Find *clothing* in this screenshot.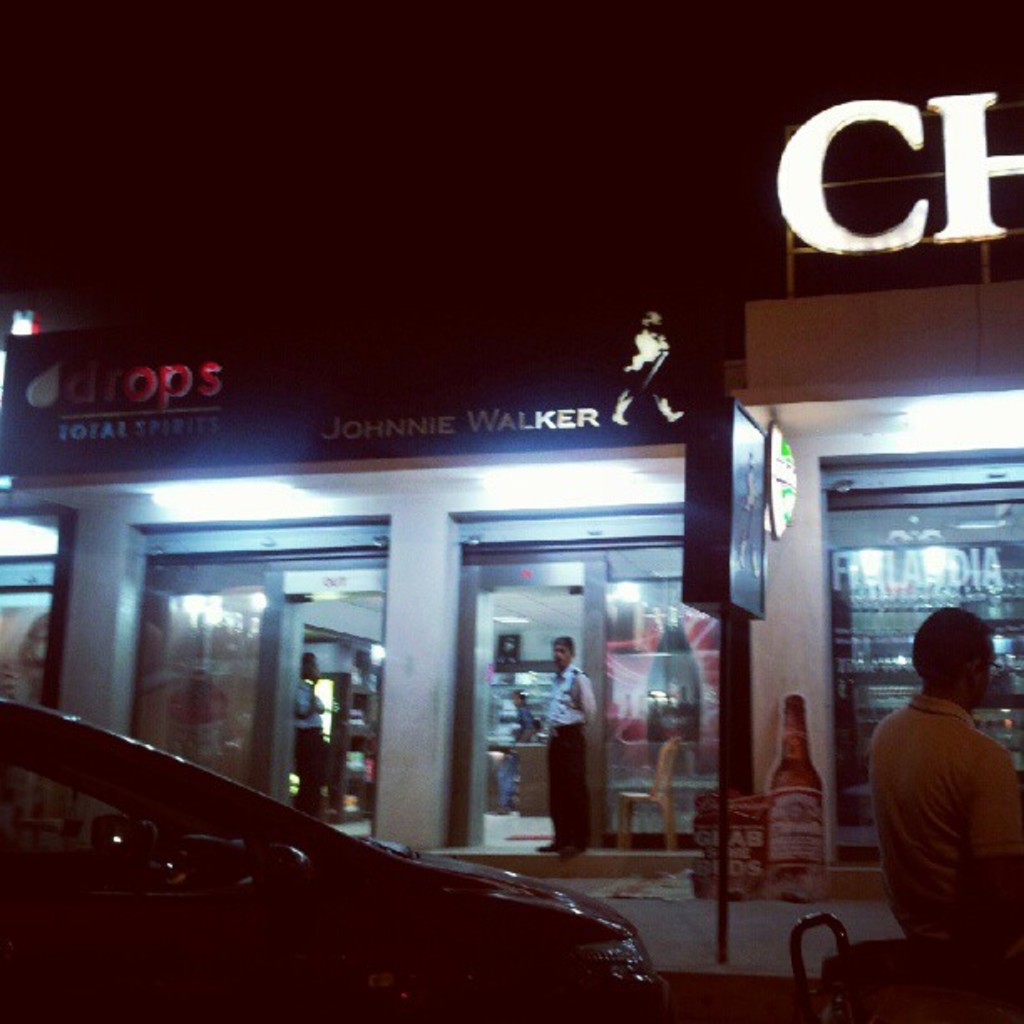
The bounding box for *clothing* is box(875, 653, 1009, 954).
